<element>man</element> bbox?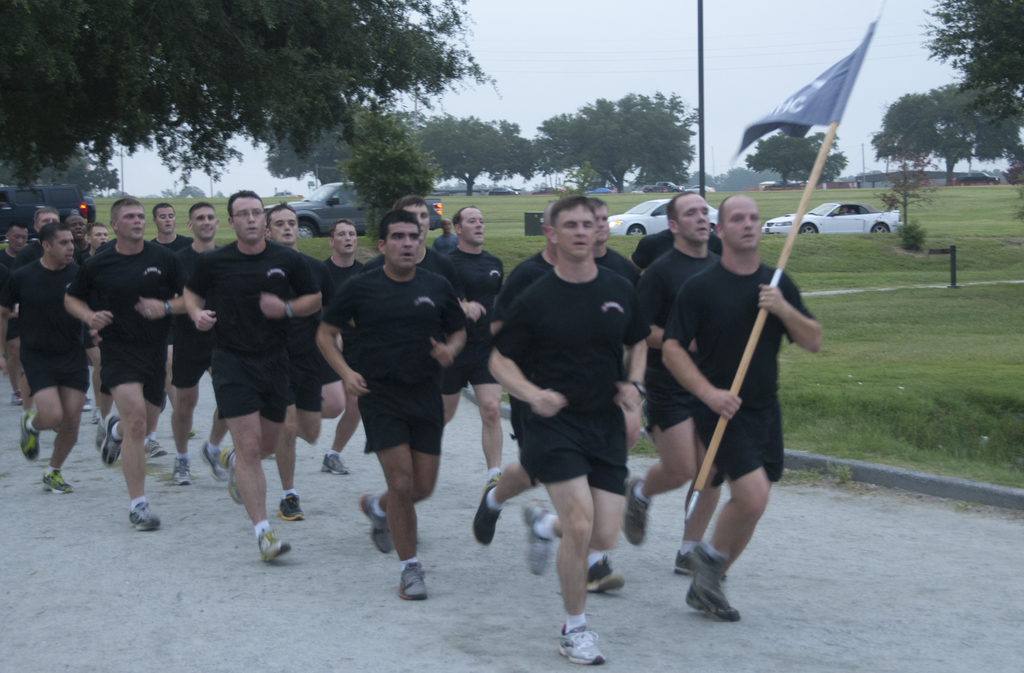
{"x1": 166, "y1": 202, "x2": 227, "y2": 483}
